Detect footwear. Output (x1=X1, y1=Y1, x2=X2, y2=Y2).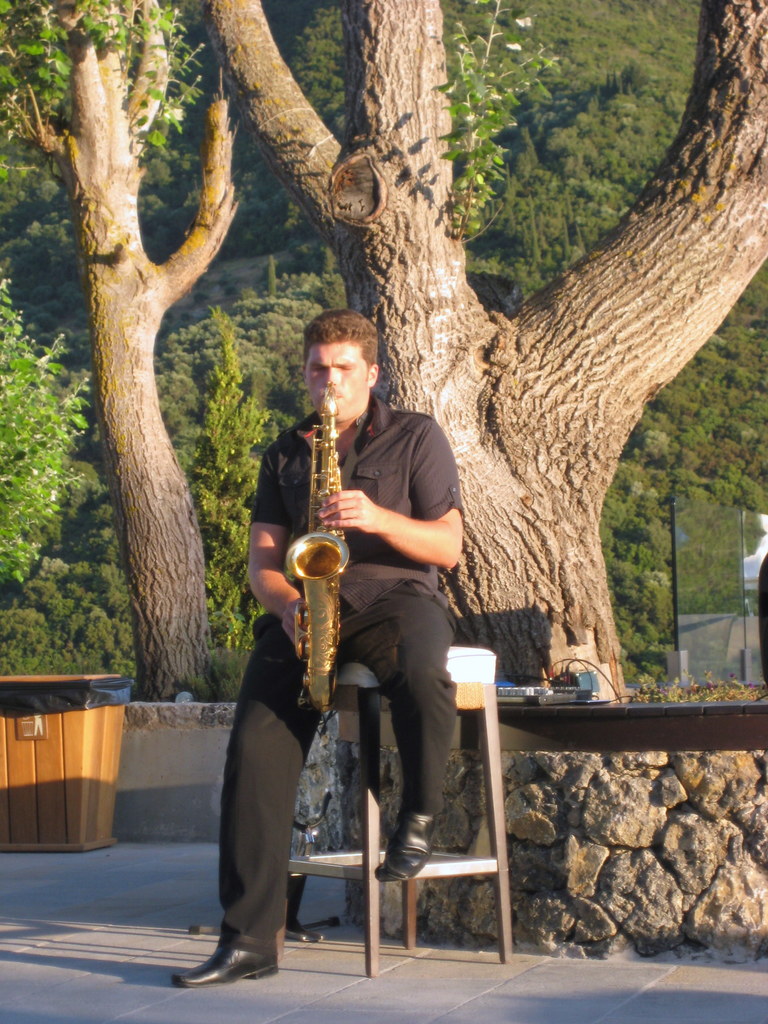
(x1=374, y1=813, x2=428, y2=879).
